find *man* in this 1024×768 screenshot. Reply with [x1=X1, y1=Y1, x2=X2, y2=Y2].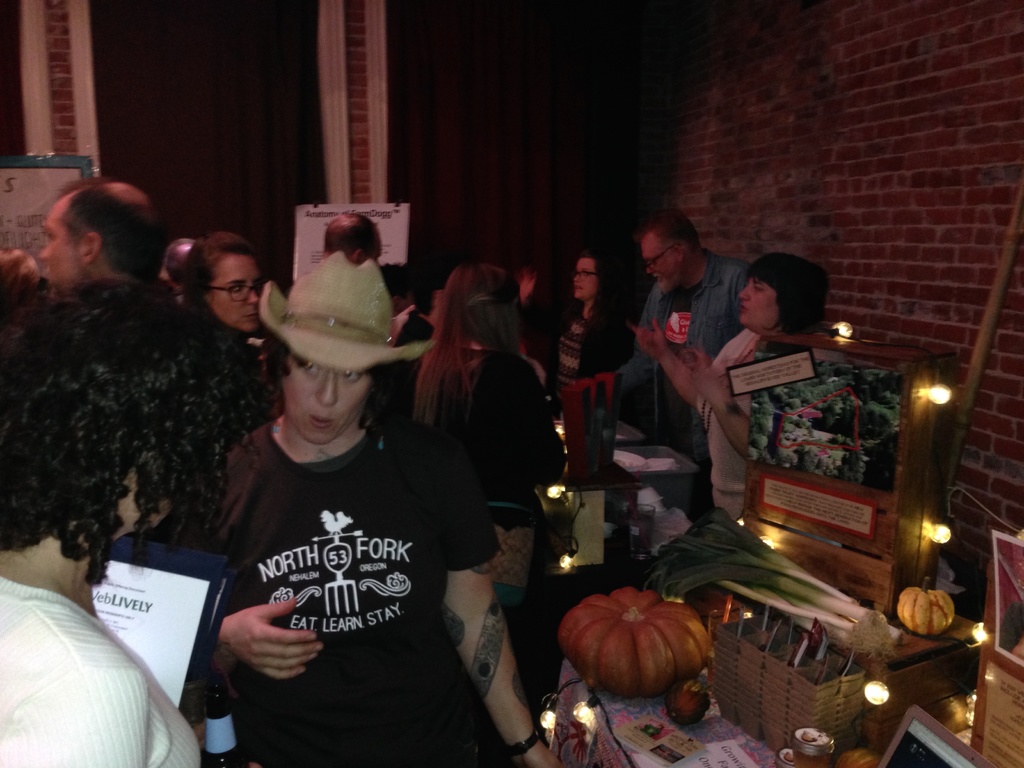
[x1=369, y1=262, x2=435, y2=426].
